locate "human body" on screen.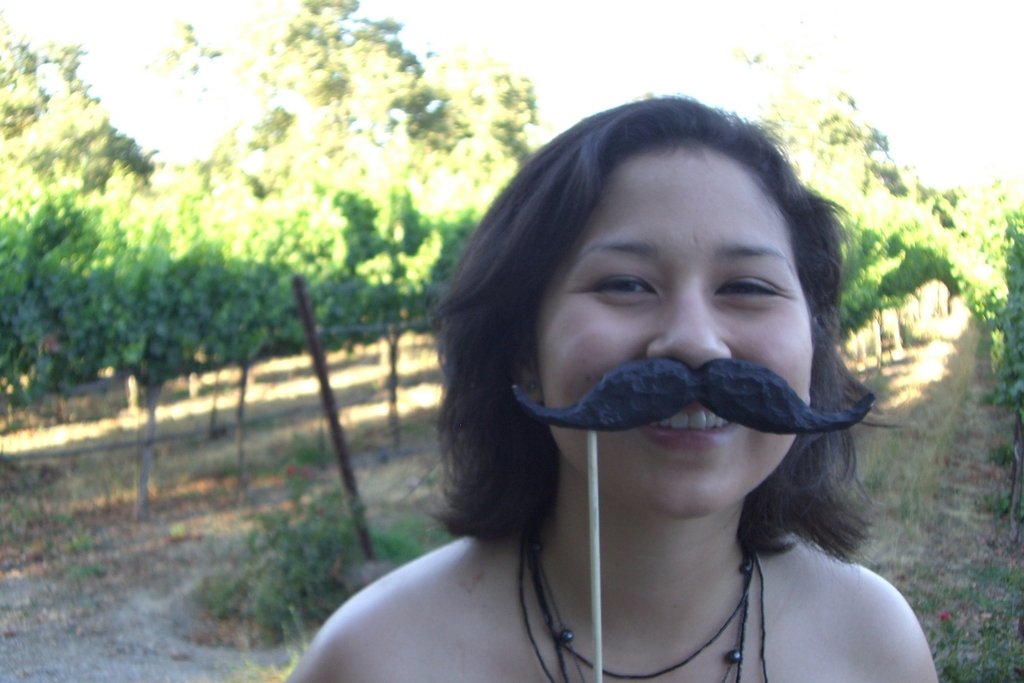
On screen at 293:153:926:666.
